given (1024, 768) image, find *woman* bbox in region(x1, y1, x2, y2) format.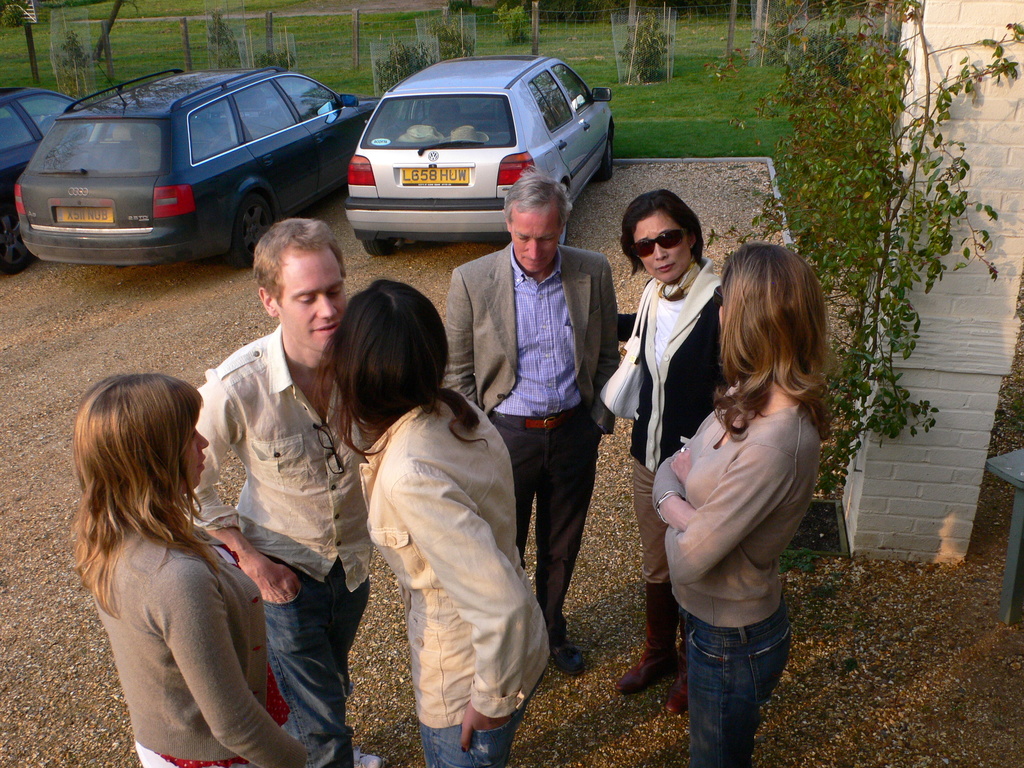
region(319, 275, 550, 767).
